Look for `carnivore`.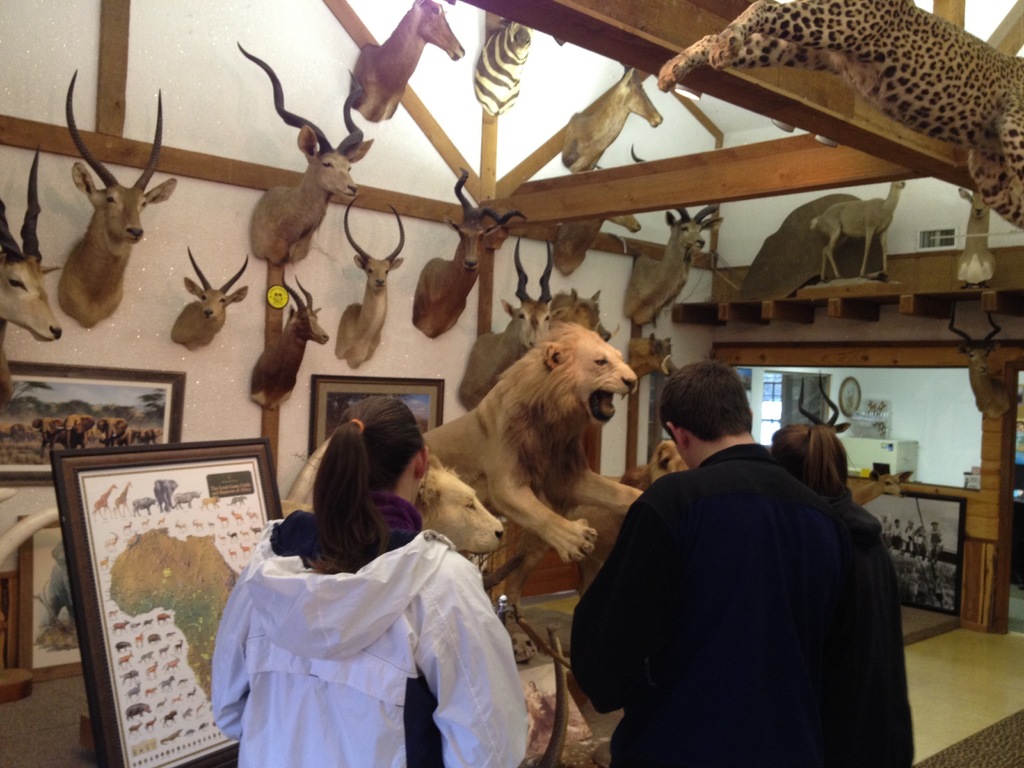
Found: 650/0/1023/243.
